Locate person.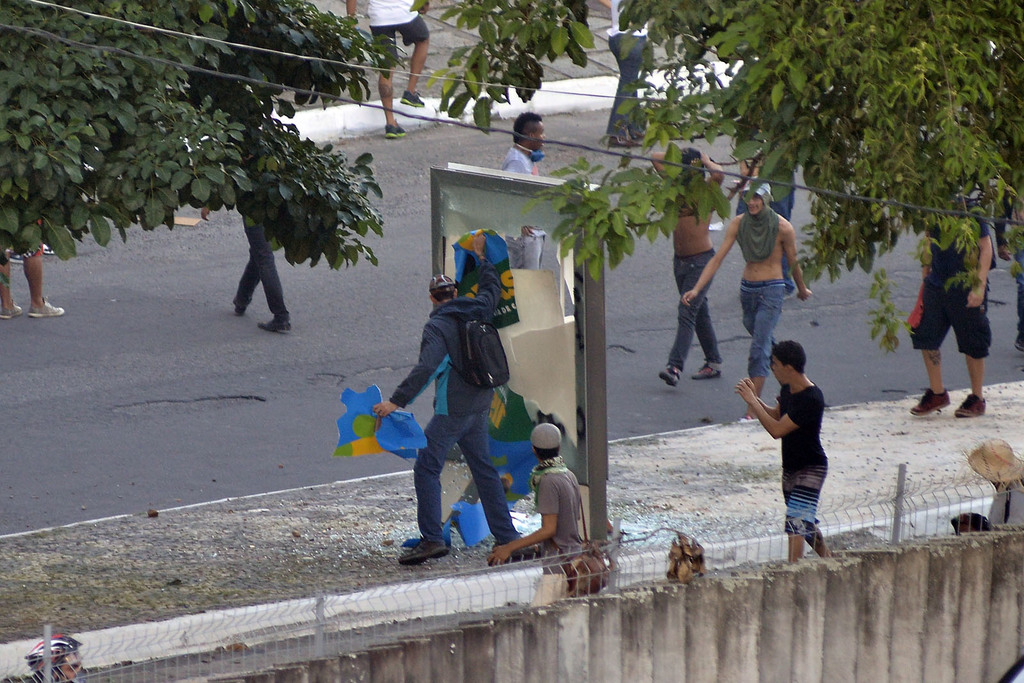
Bounding box: 194, 198, 294, 341.
